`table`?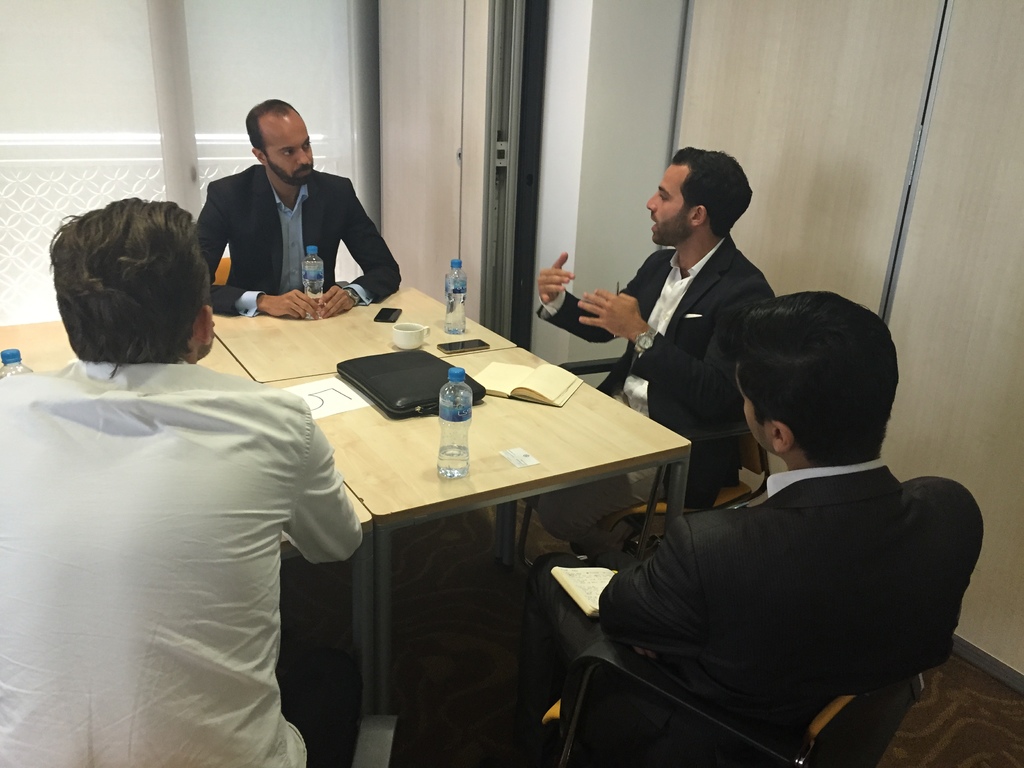
[281, 487, 371, 714]
